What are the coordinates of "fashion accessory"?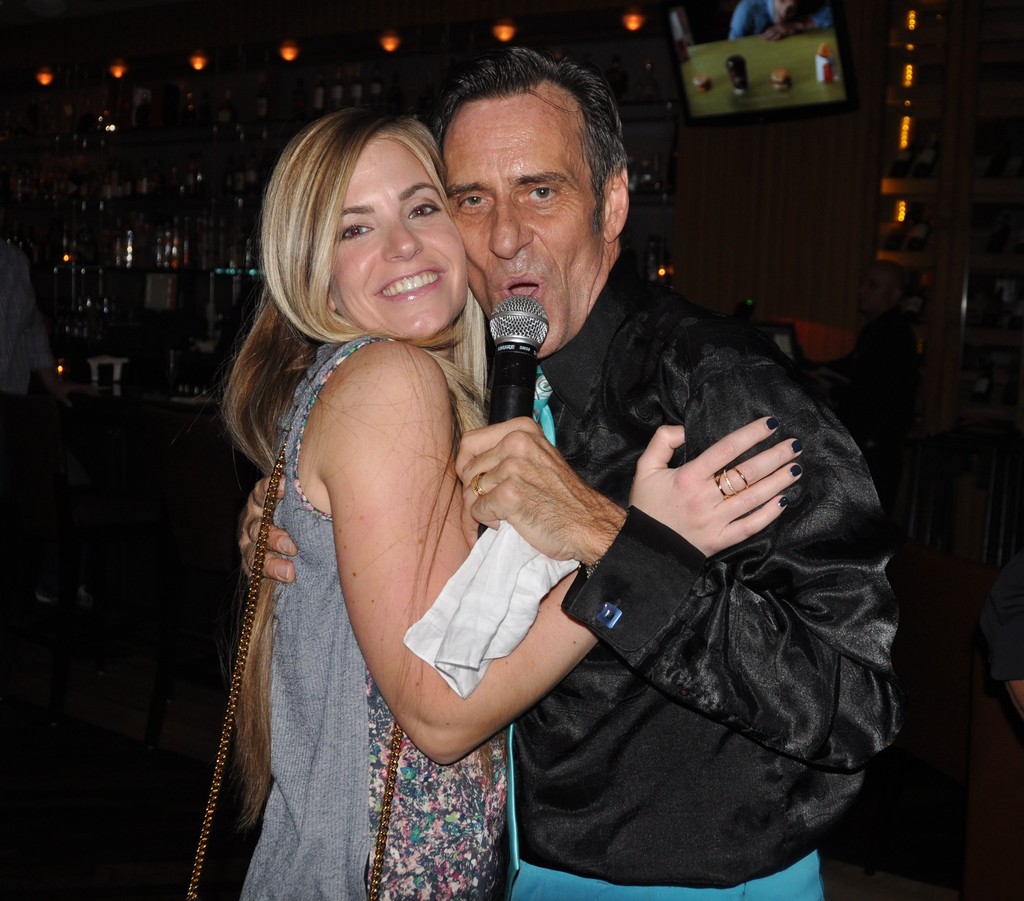
(176, 413, 406, 900).
